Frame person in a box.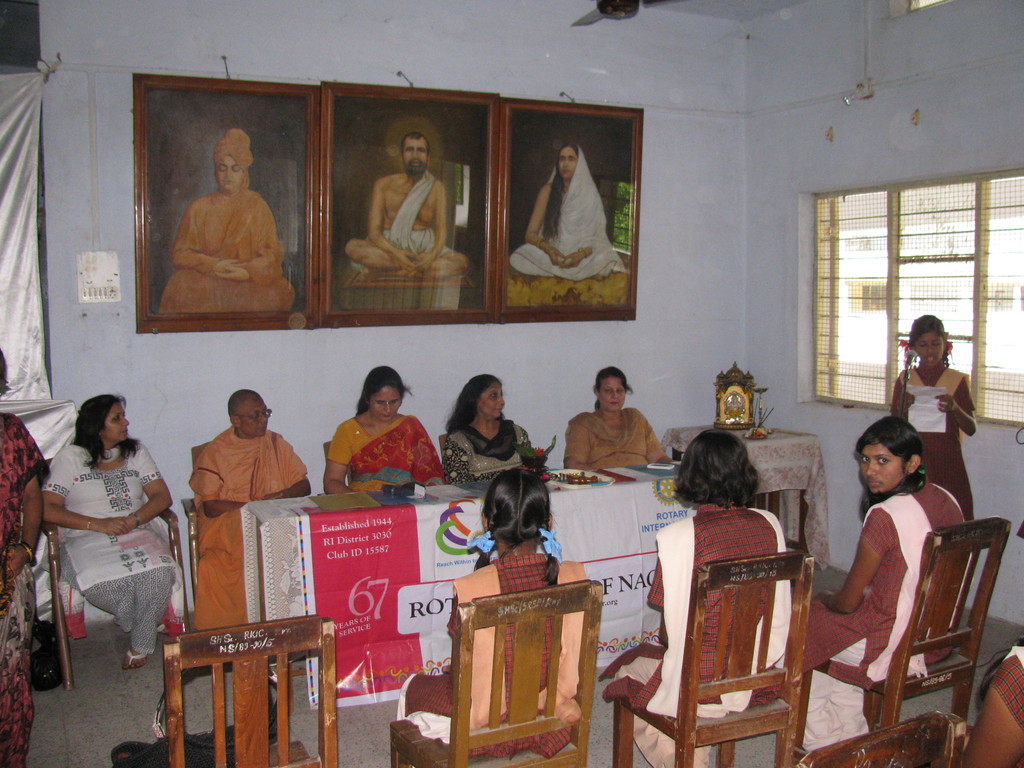
<region>895, 634, 1023, 767</region>.
